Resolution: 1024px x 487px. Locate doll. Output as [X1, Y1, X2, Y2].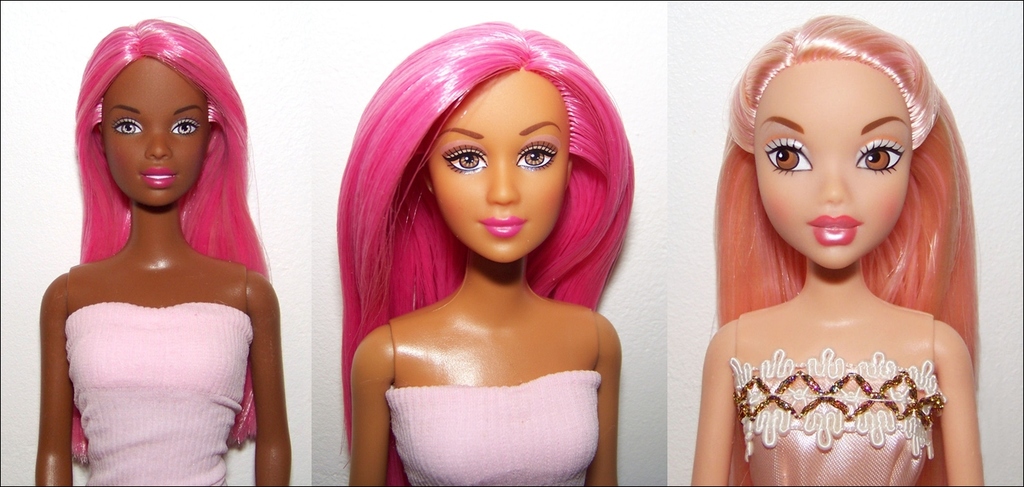
[37, 17, 289, 486].
